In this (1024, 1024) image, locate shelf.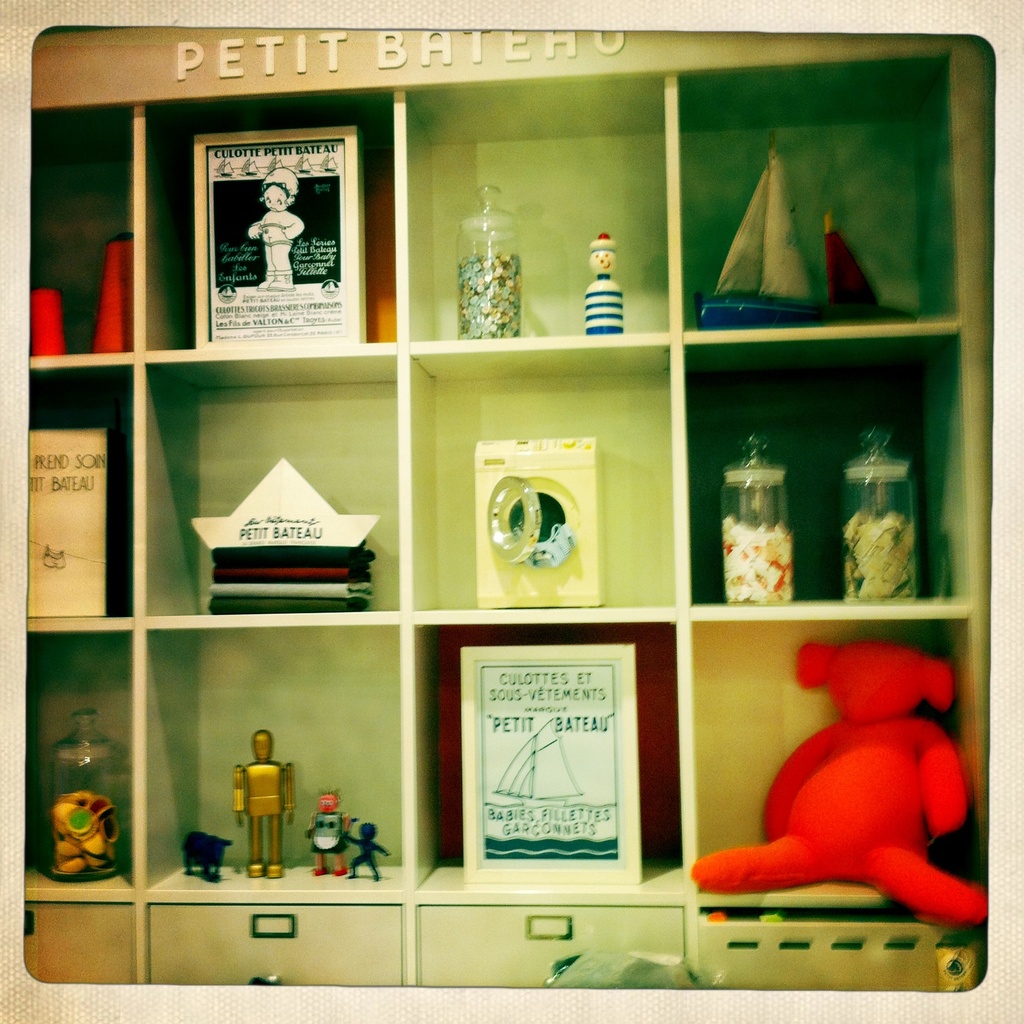
Bounding box: locate(58, 17, 1023, 984).
